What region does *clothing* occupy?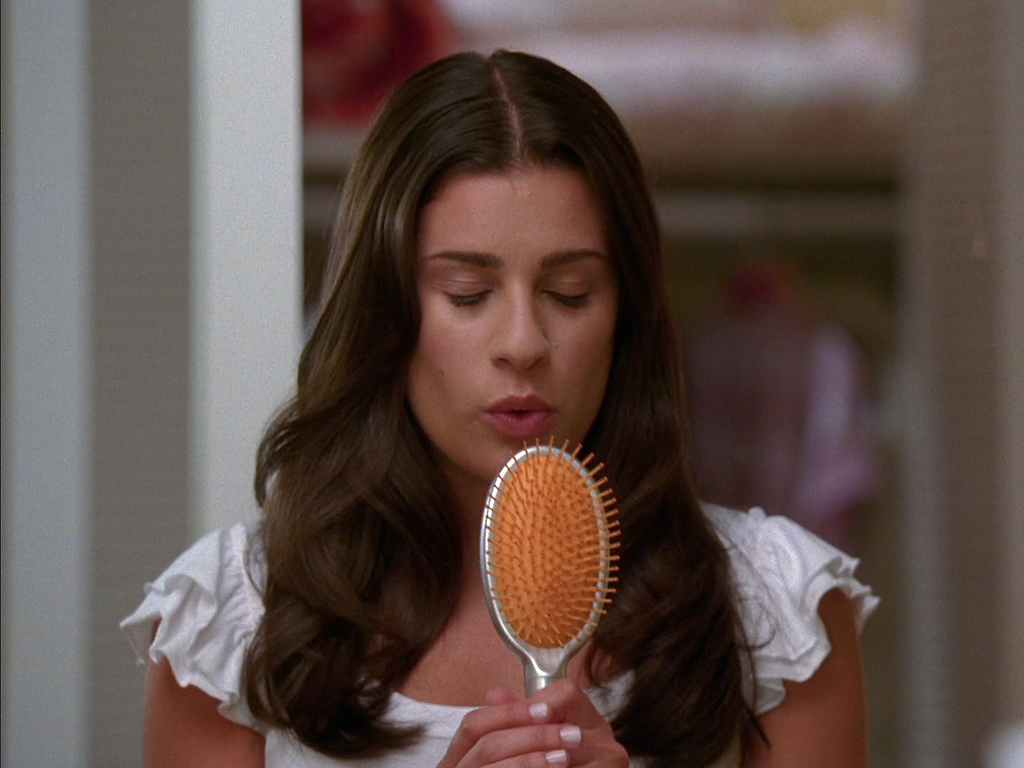
[117,494,880,767].
